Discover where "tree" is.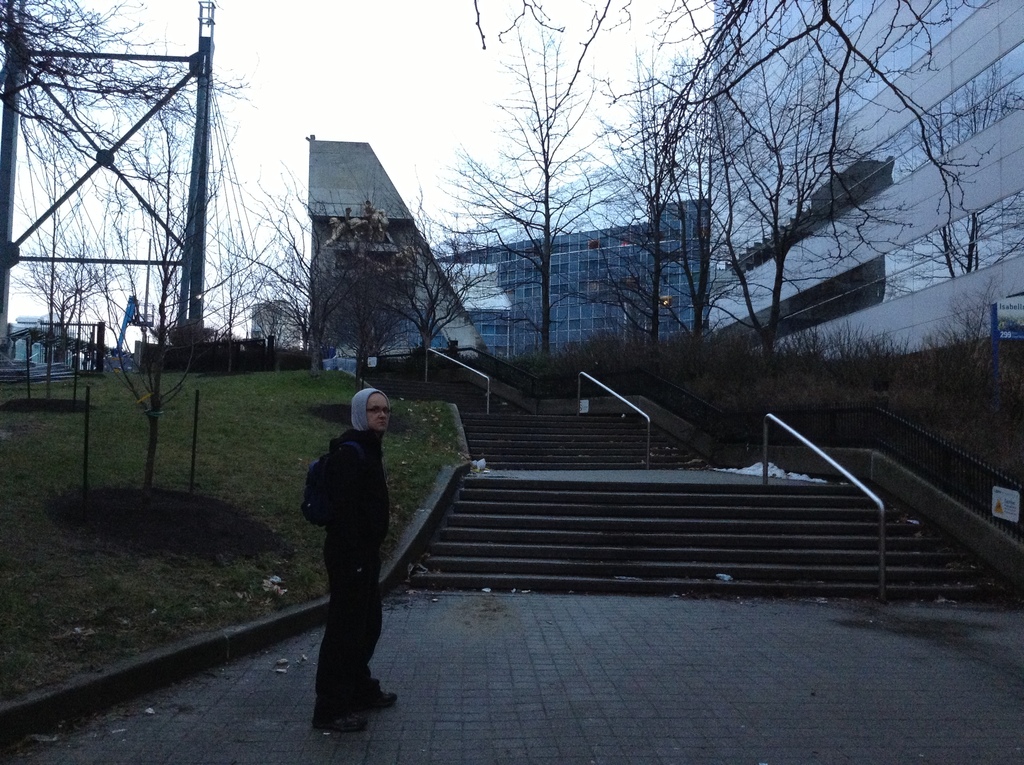
Discovered at select_region(3, 3, 333, 539).
